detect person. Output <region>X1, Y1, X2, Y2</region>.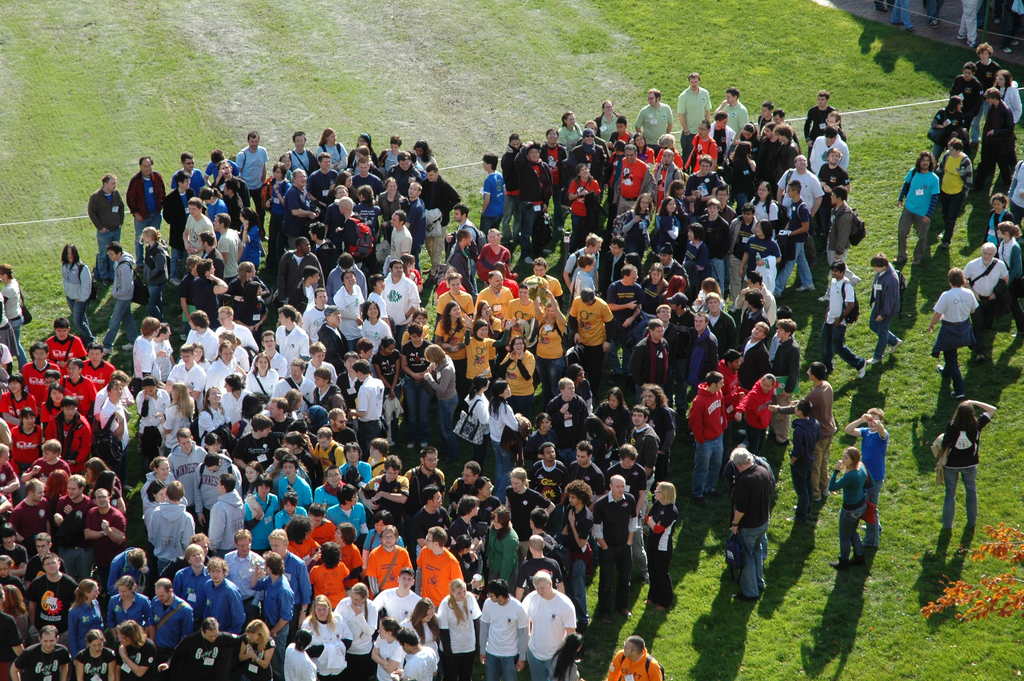
<region>165, 347, 205, 387</region>.
